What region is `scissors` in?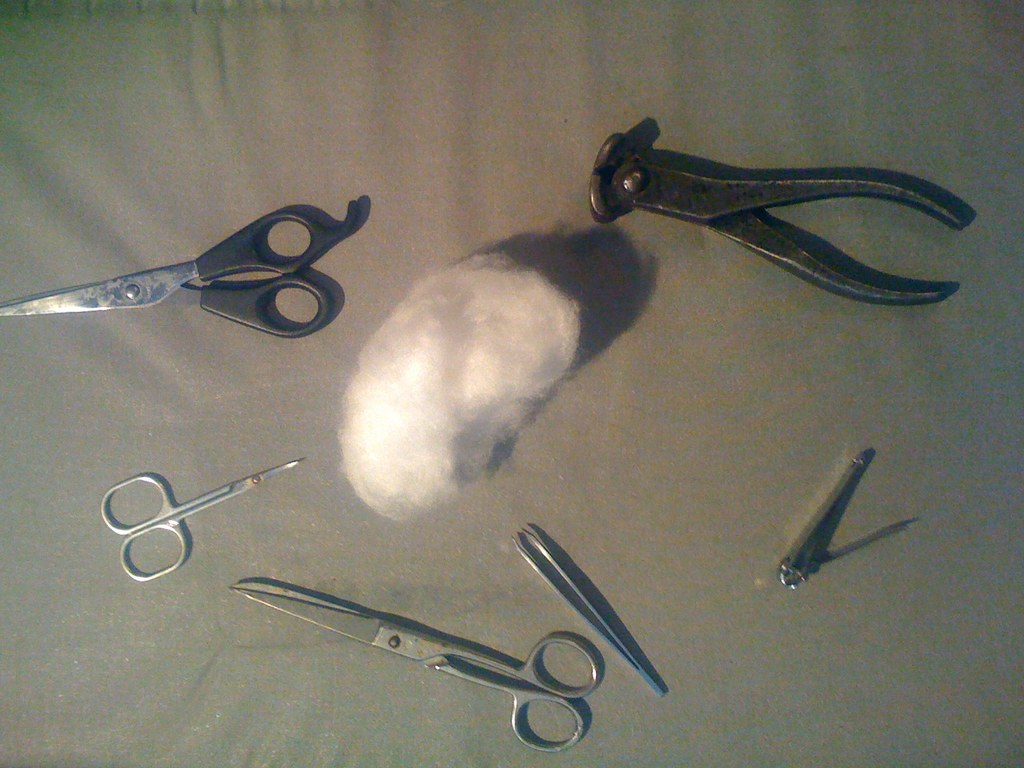
[x1=232, y1=577, x2=603, y2=754].
